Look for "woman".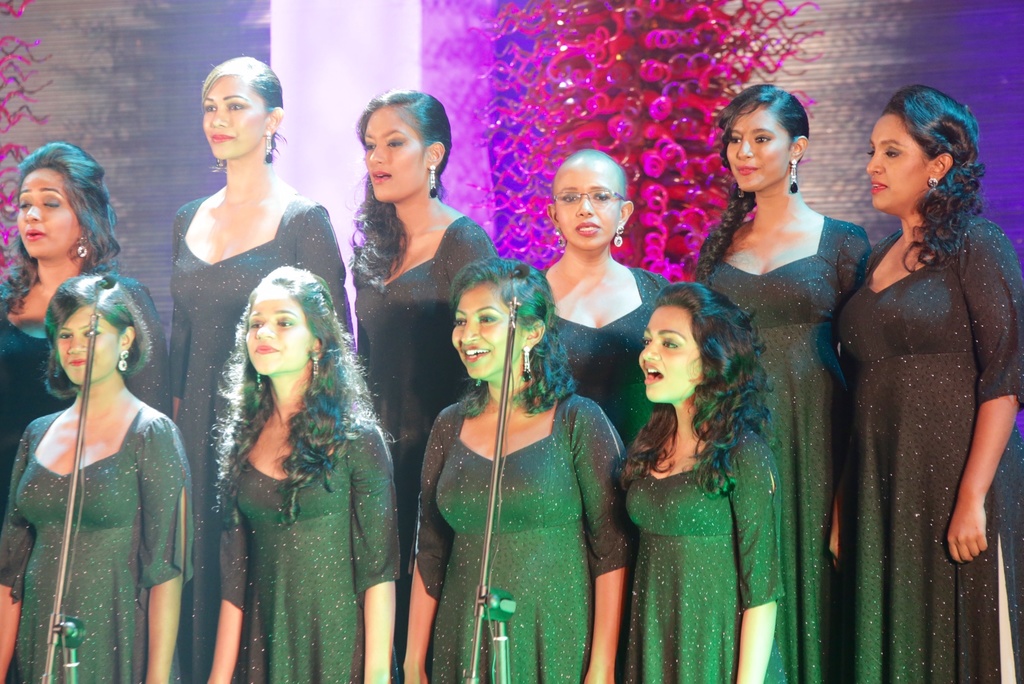
Found: <bbox>0, 269, 203, 683</bbox>.
